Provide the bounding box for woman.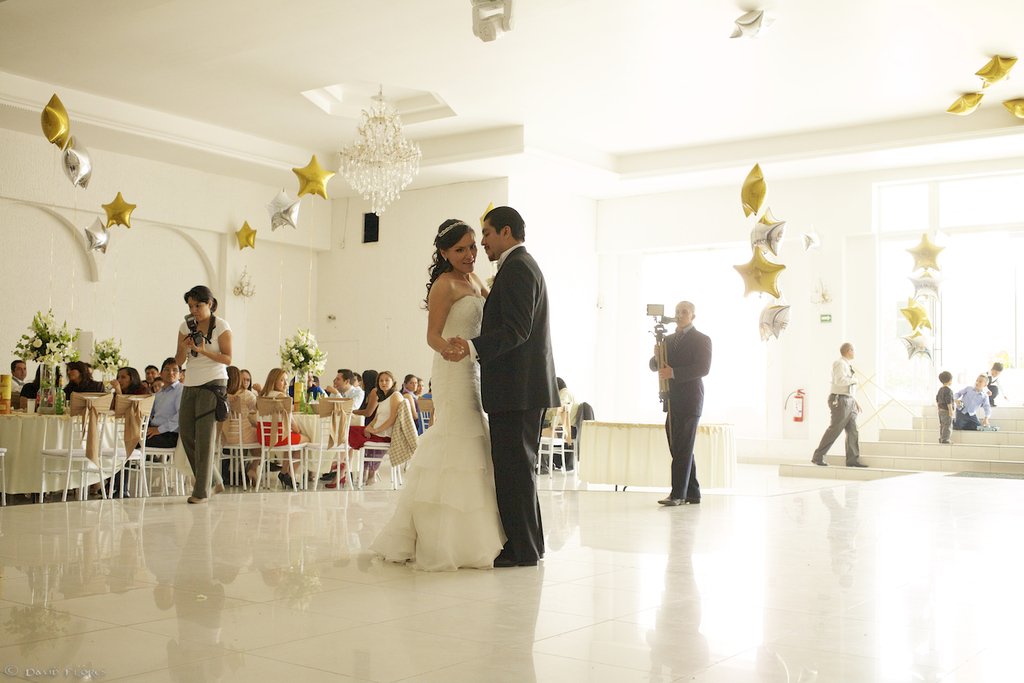
region(170, 282, 232, 508).
